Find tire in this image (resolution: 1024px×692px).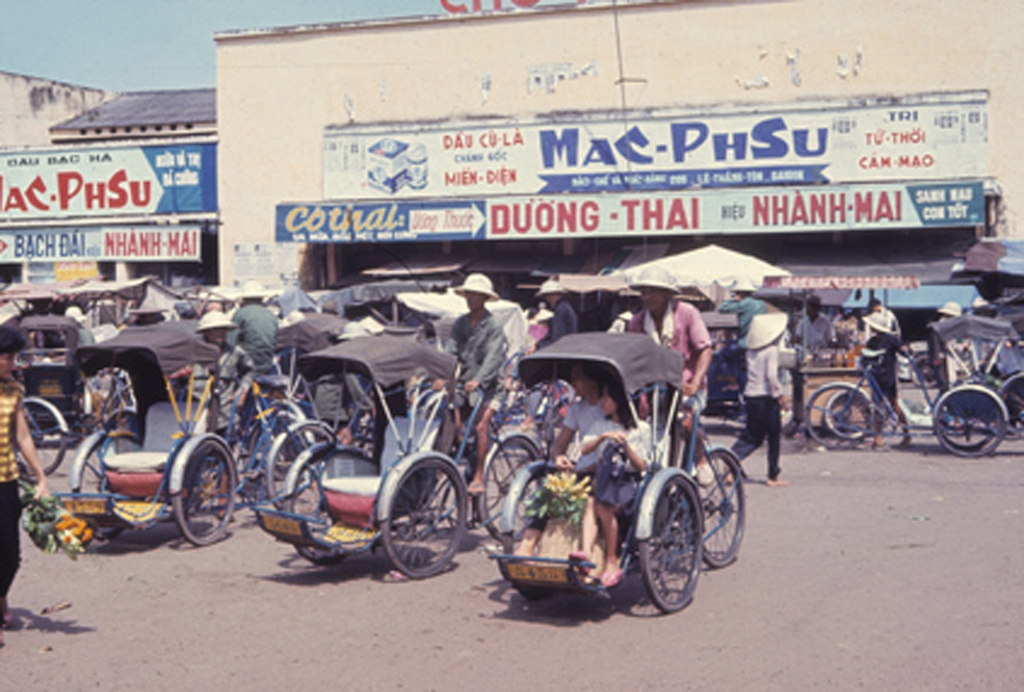
(x1=241, y1=409, x2=312, y2=498).
